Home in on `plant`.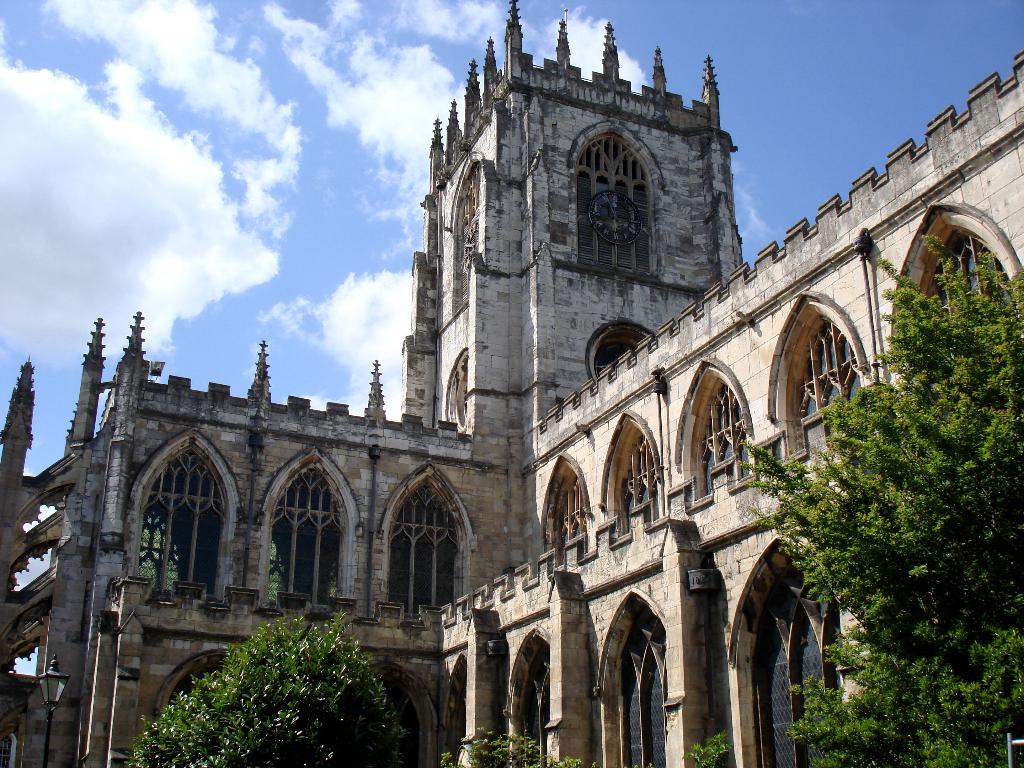
Homed in at box=[676, 736, 730, 762].
